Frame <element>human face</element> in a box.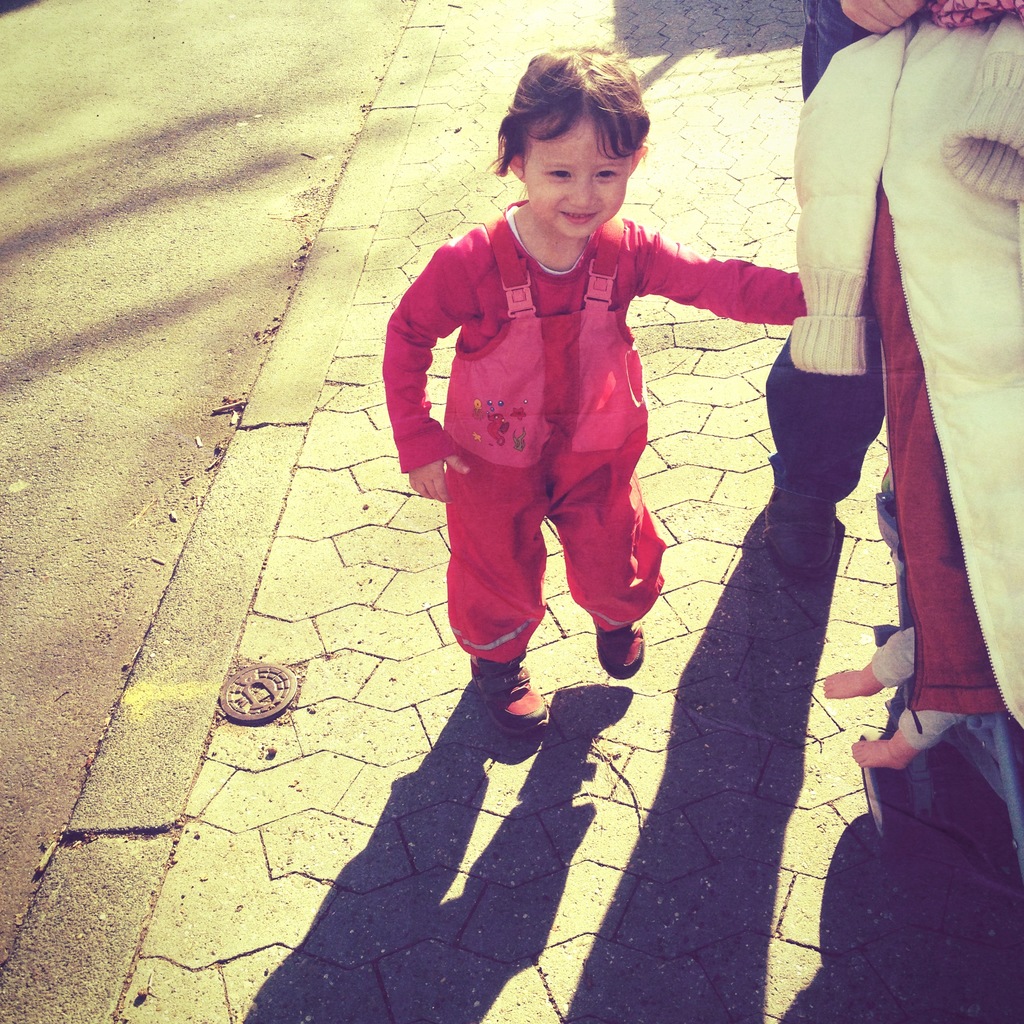
{"left": 522, "top": 114, "right": 627, "bottom": 239}.
